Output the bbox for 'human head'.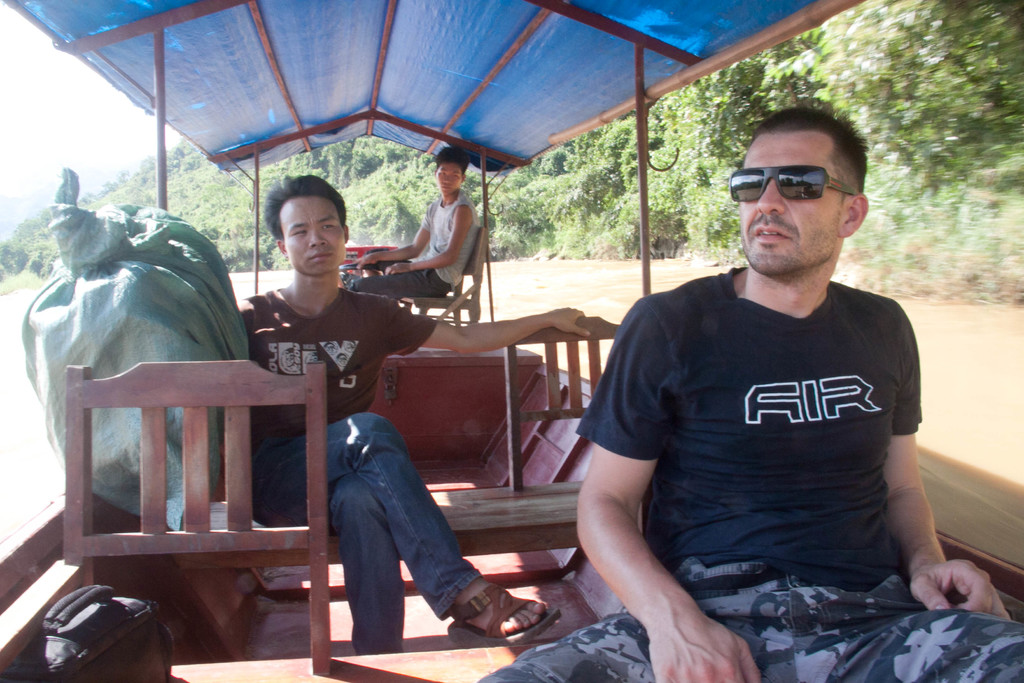
726/108/880/286.
